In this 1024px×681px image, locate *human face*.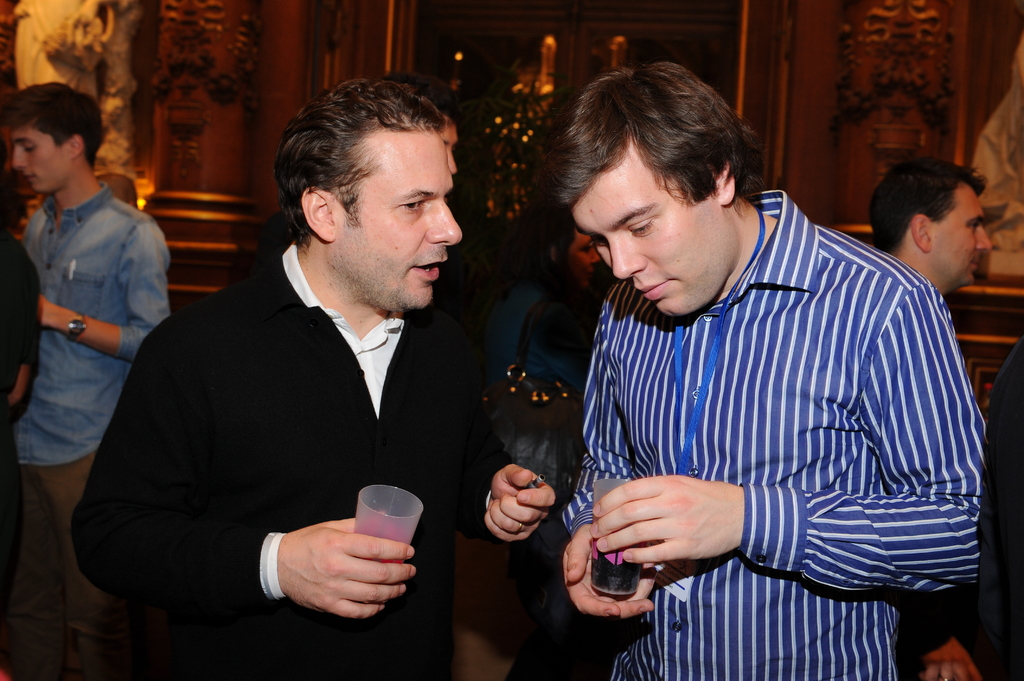
Bounding box: x1=9 y1=118 x2=73 y2=191.
